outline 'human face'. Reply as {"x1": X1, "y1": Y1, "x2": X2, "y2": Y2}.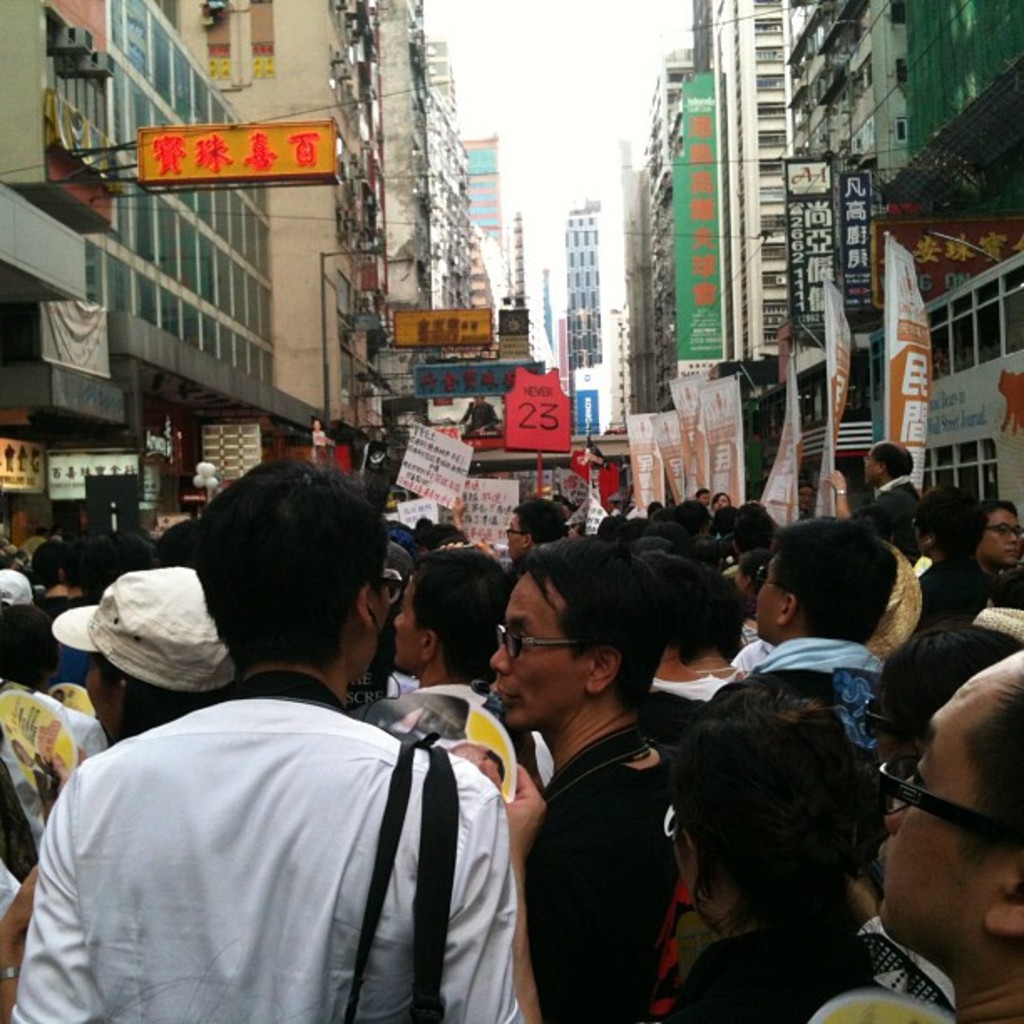
{"x1": 863, "y1": 447, "x2": 878, "y2": 480}.
